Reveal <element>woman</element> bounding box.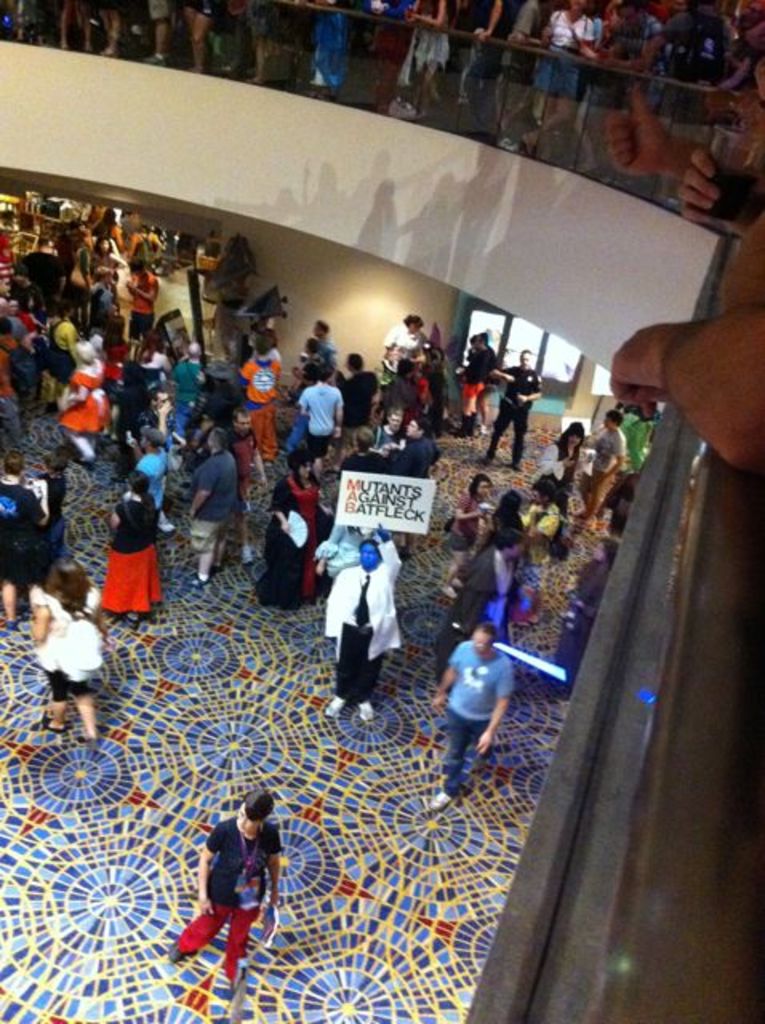
Revealed: x1=50, y1=336, x2=120, y2=461.
